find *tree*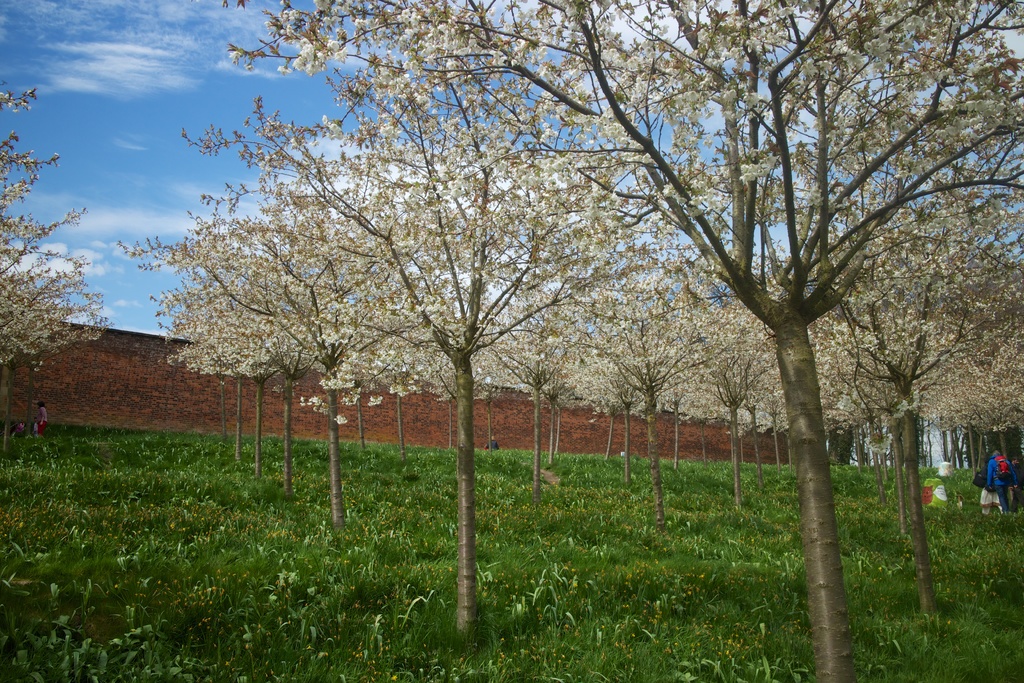
0, 71, 110, 388
